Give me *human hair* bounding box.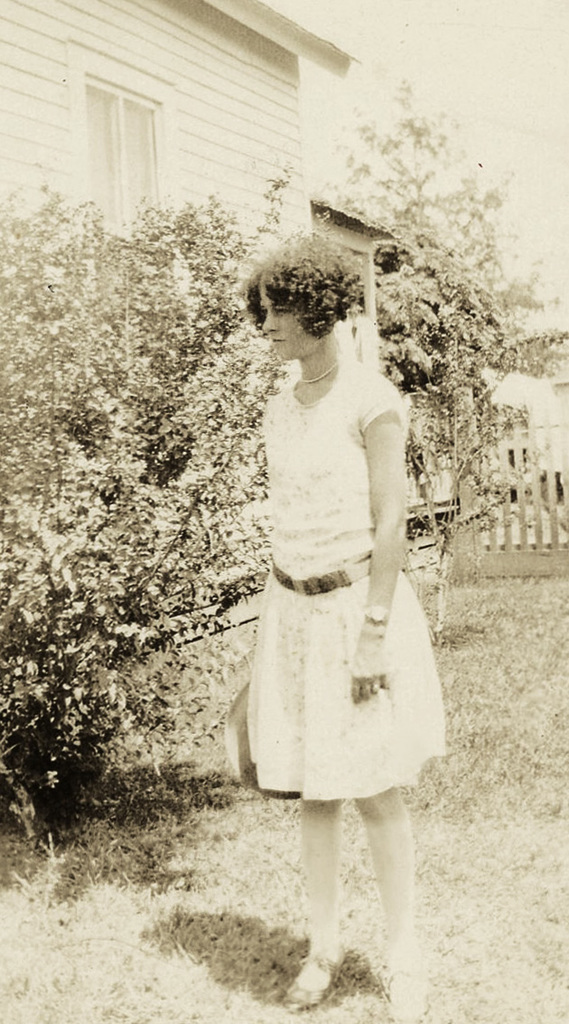
bbox=[230, 230, 391, 369].
